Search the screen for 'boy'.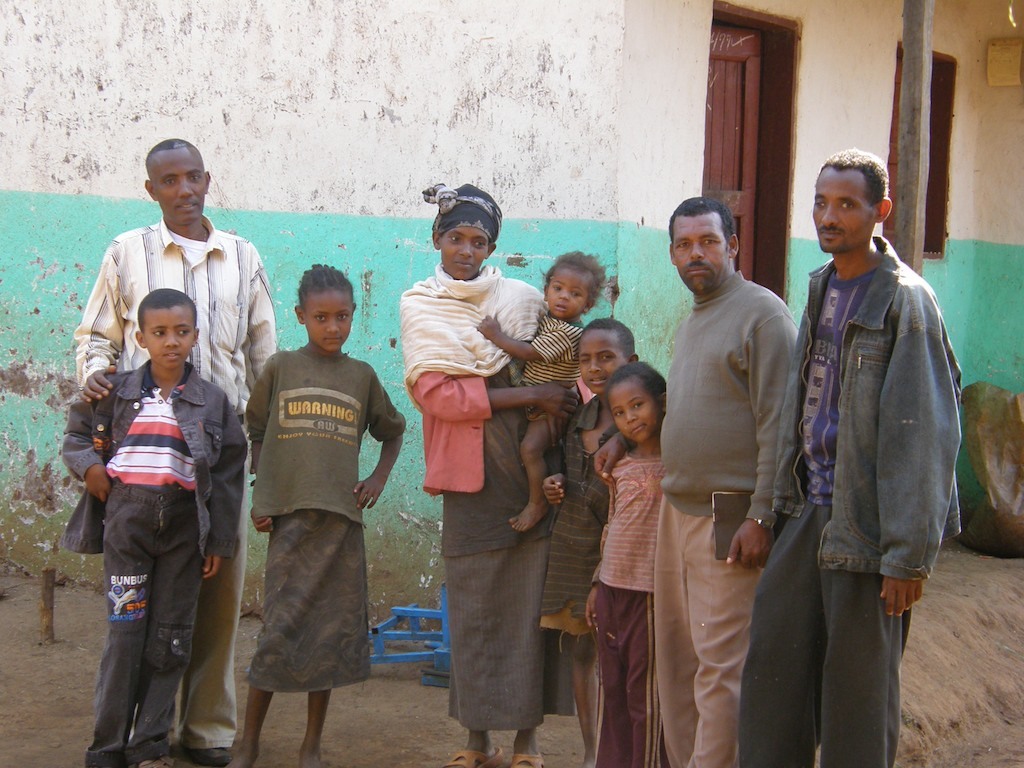
Found at (left=534, top=313, right=649, bottom=767).
